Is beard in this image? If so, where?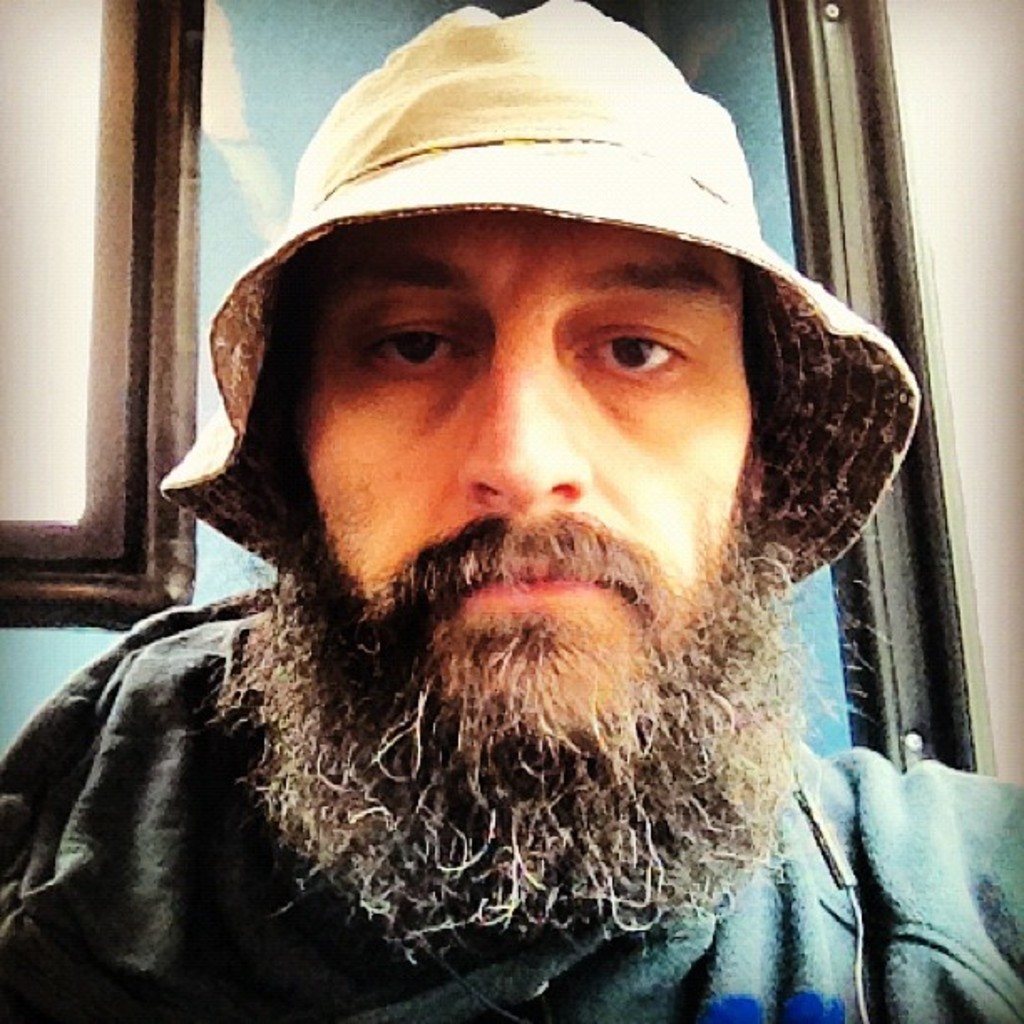
Yes, at [x1=303, y1=472, x2=781, y2=929].
